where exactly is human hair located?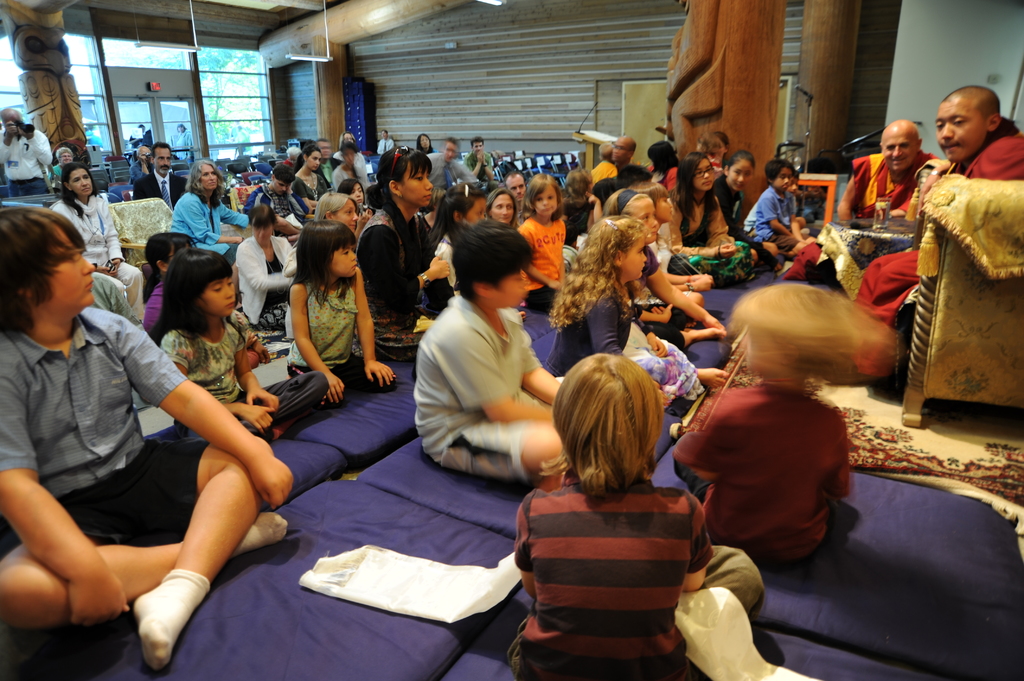
Its bounding box is 54 146 72 164.
